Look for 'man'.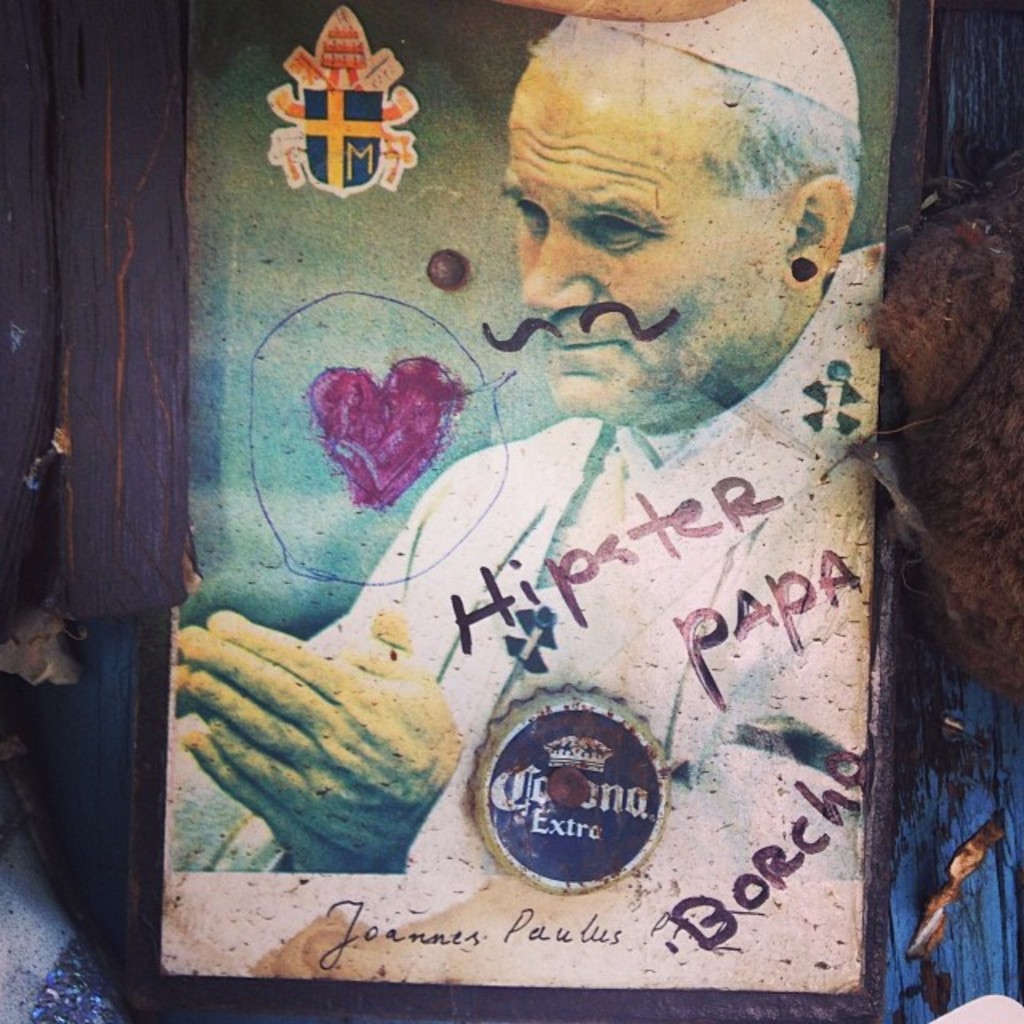
Found: box(208, 75, 944, 947).
